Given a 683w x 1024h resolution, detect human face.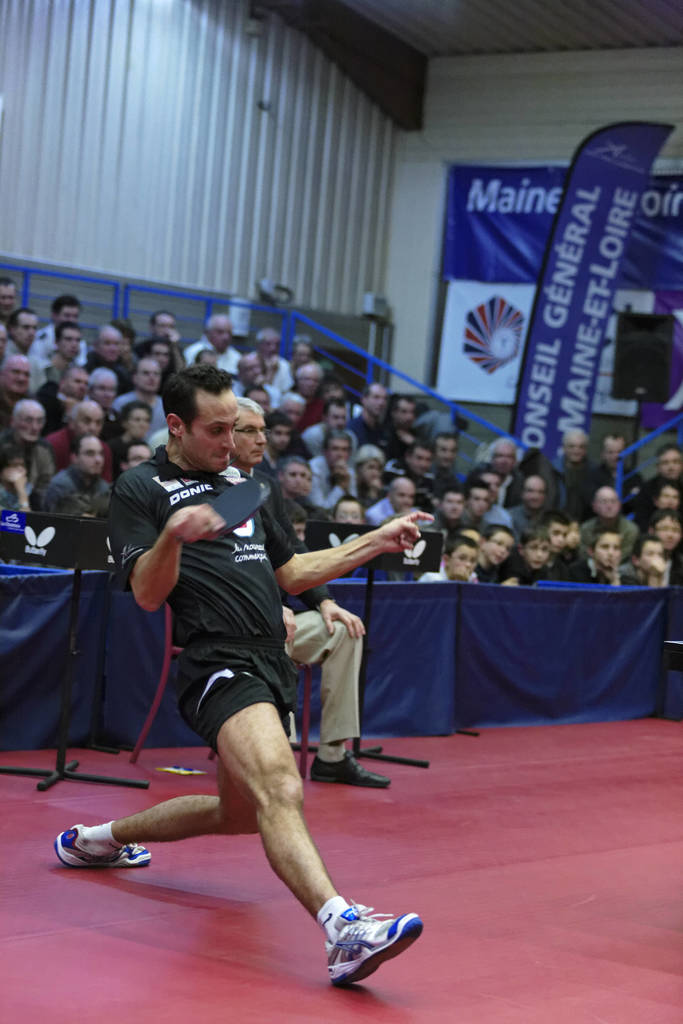
150:311:177:346.
